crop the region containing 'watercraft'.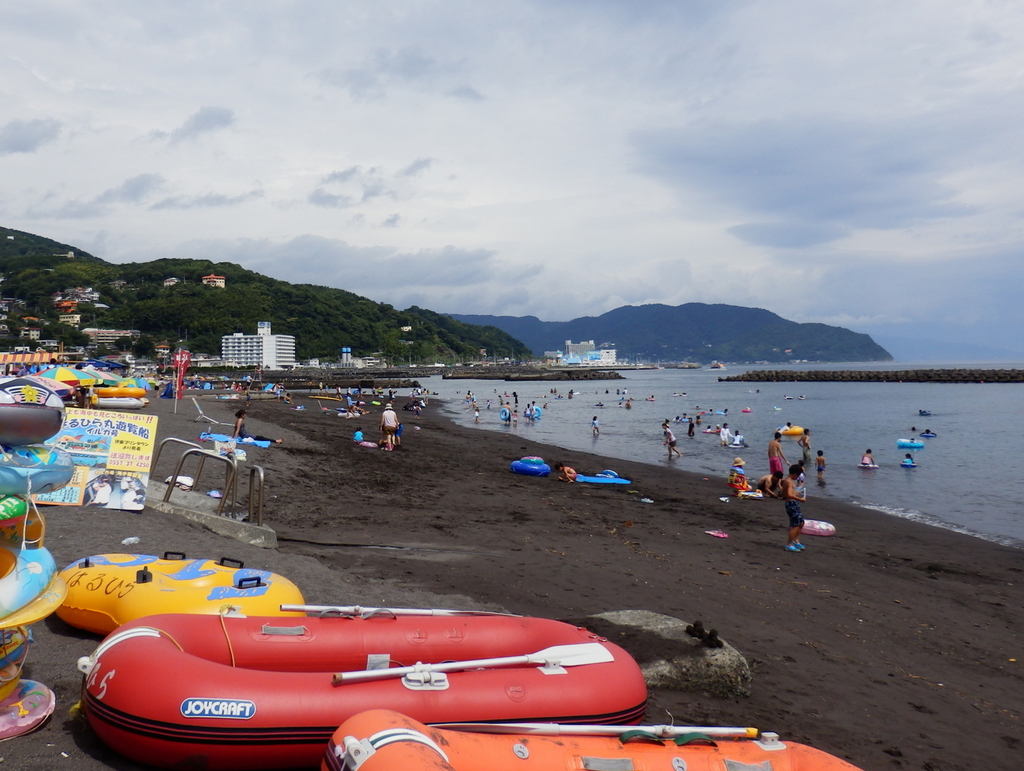
Crop region: {"x1": 568, "y1": 466, "x2": 634, "y2": 490}.
